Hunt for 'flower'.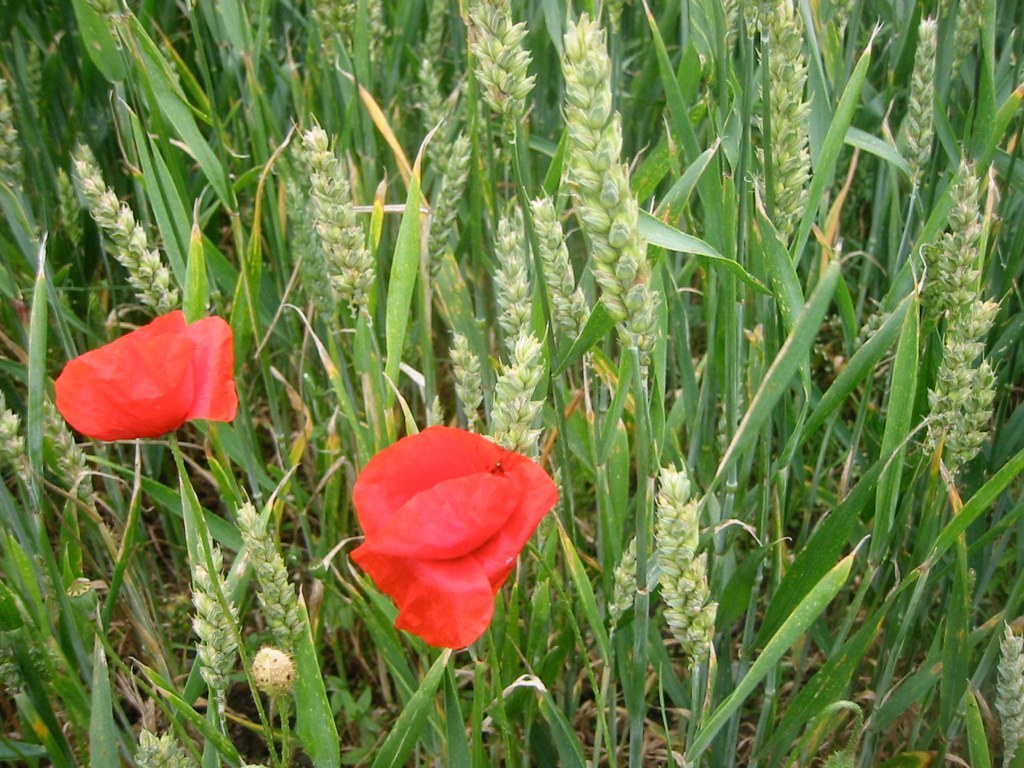
Hunted down at rect(331, 431, 545, 646).
